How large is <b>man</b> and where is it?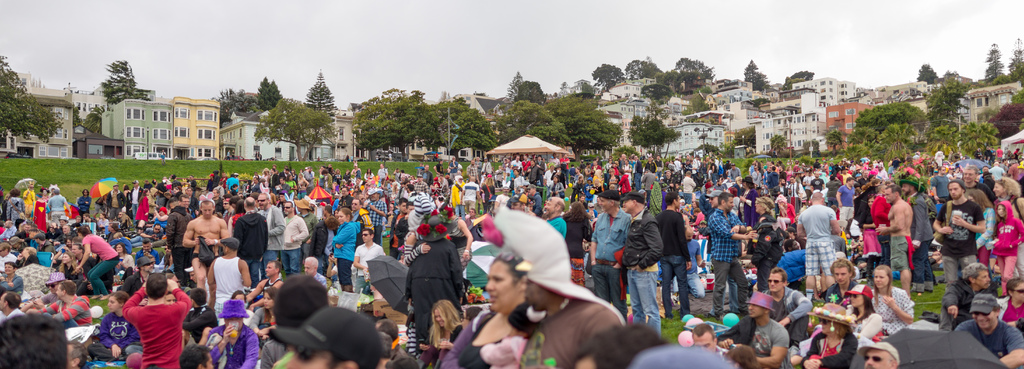
Bounding box: detection(995, 273, 1023, 327).
